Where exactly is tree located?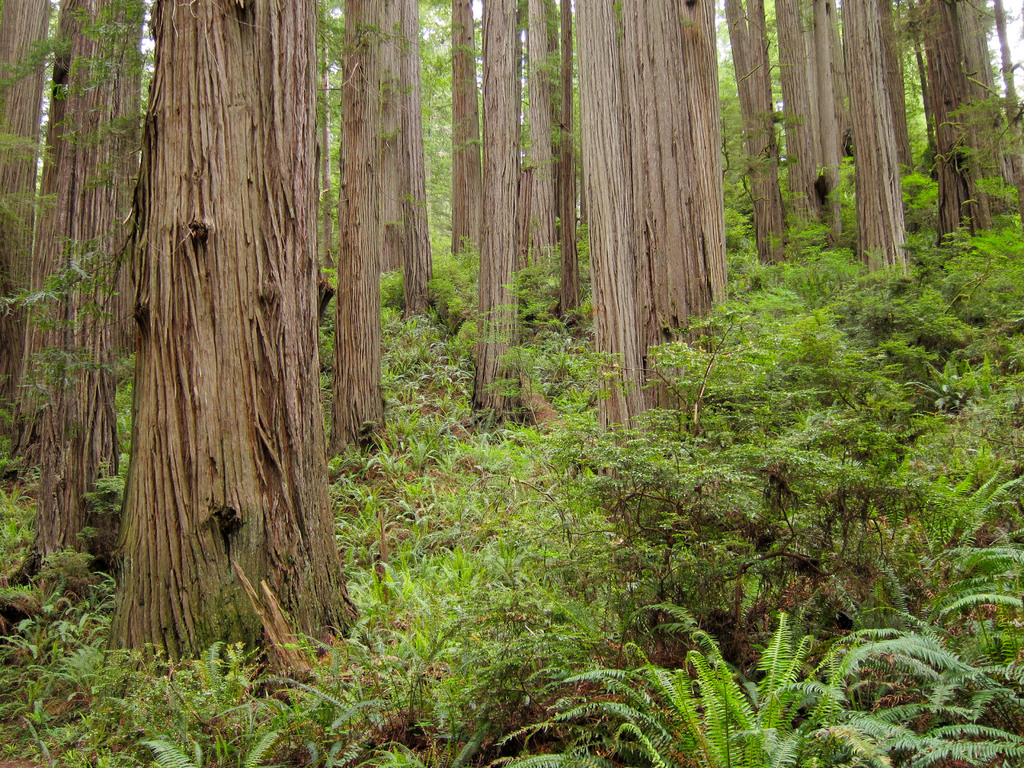
Its bounding box is <bbox>990, 0, 1023, 218</bbox>.
